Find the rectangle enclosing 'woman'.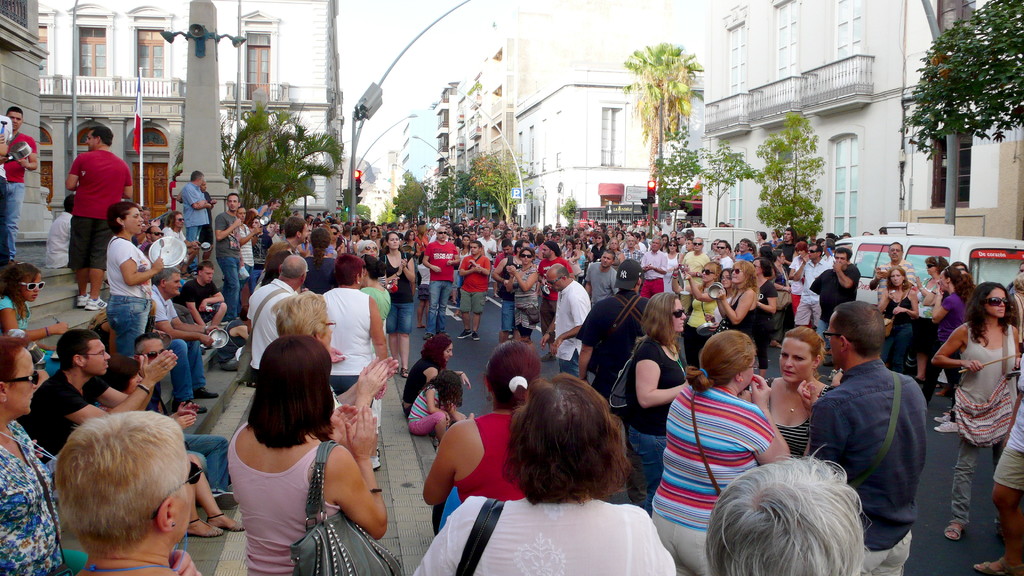
(197, 326, 371, 572).
